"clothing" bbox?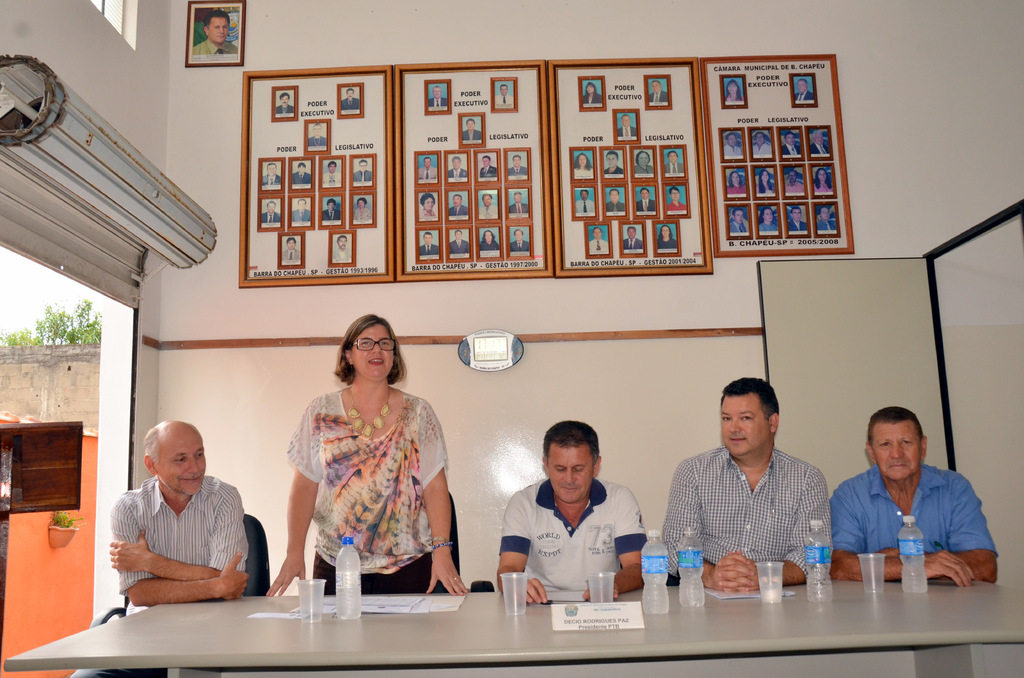
BBox(282, 385, 439, 590)
